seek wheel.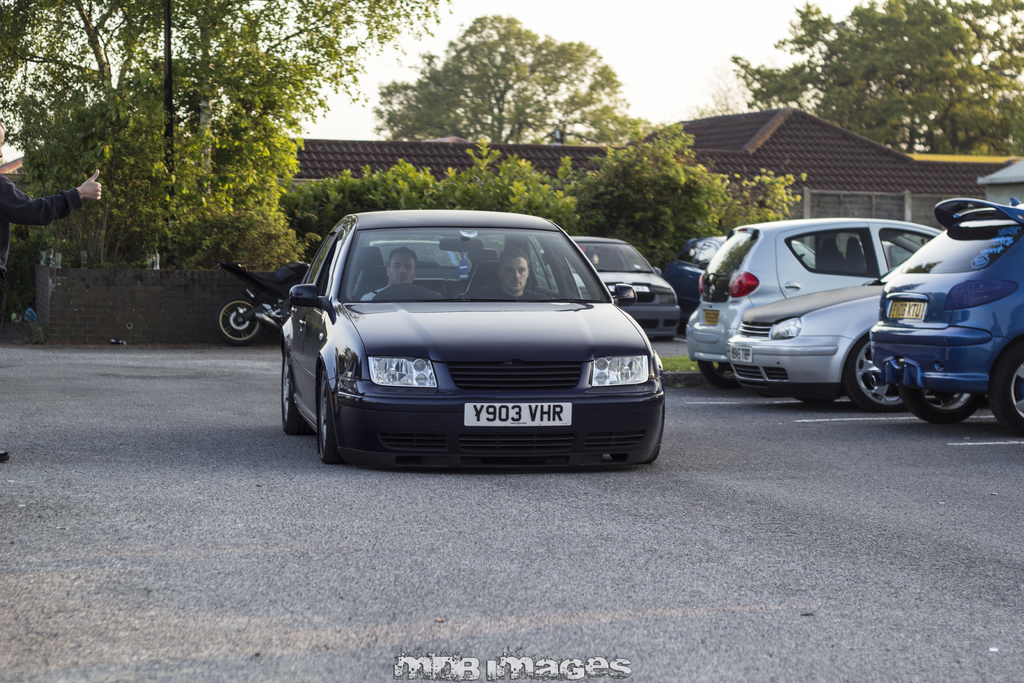
<box>795,396,834,405</box>.
